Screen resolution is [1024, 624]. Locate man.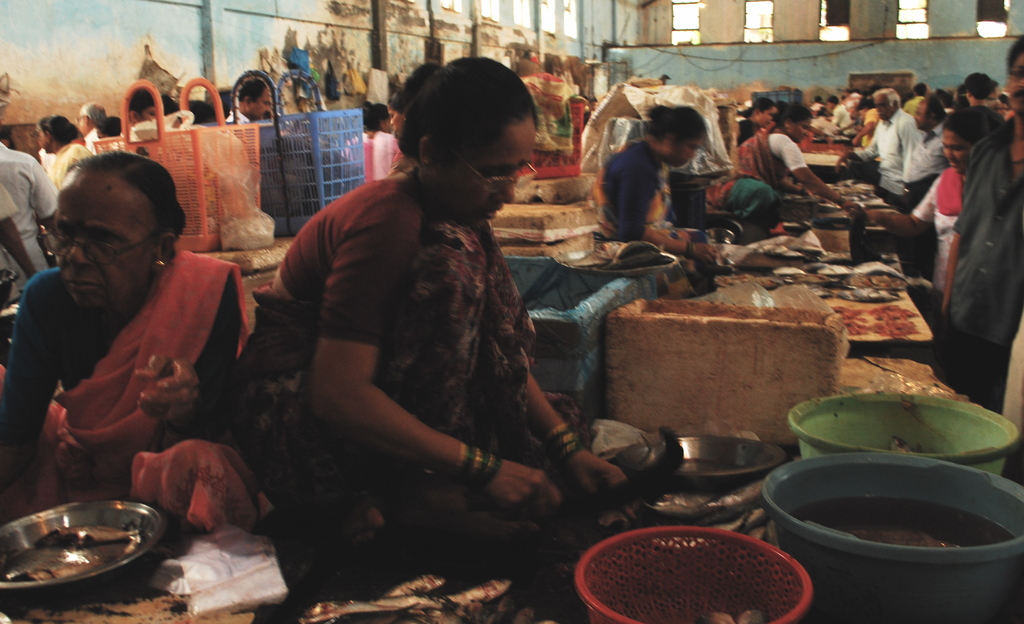
x1=0 y1=141 x2=59 y2=293.
